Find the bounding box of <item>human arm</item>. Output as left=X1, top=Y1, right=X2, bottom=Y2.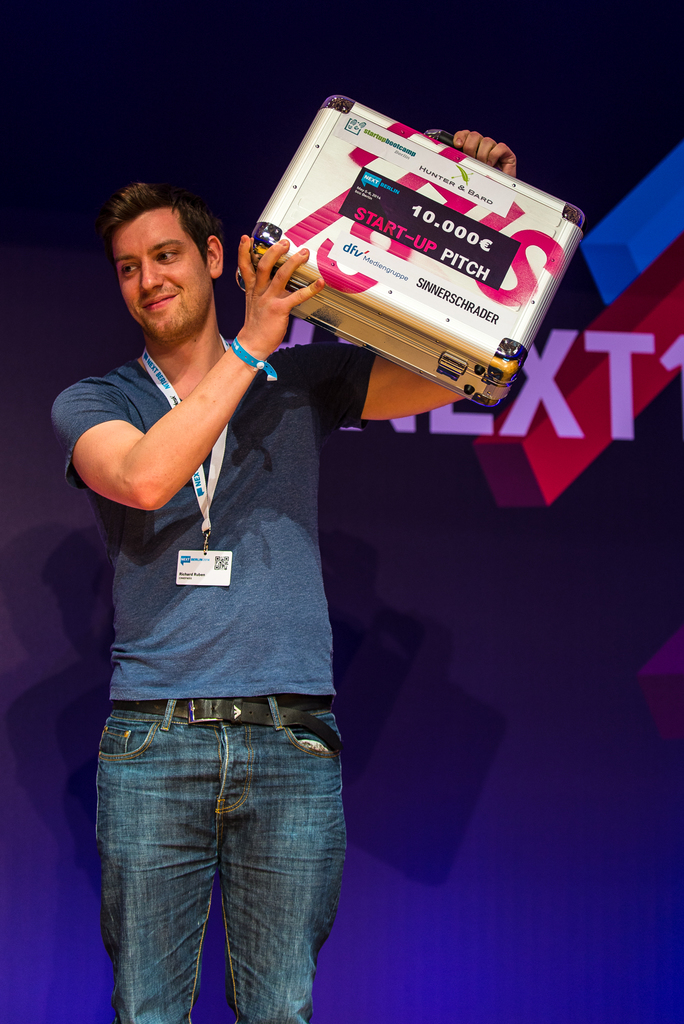
left=333, top=132, right=524, bottom=417.
